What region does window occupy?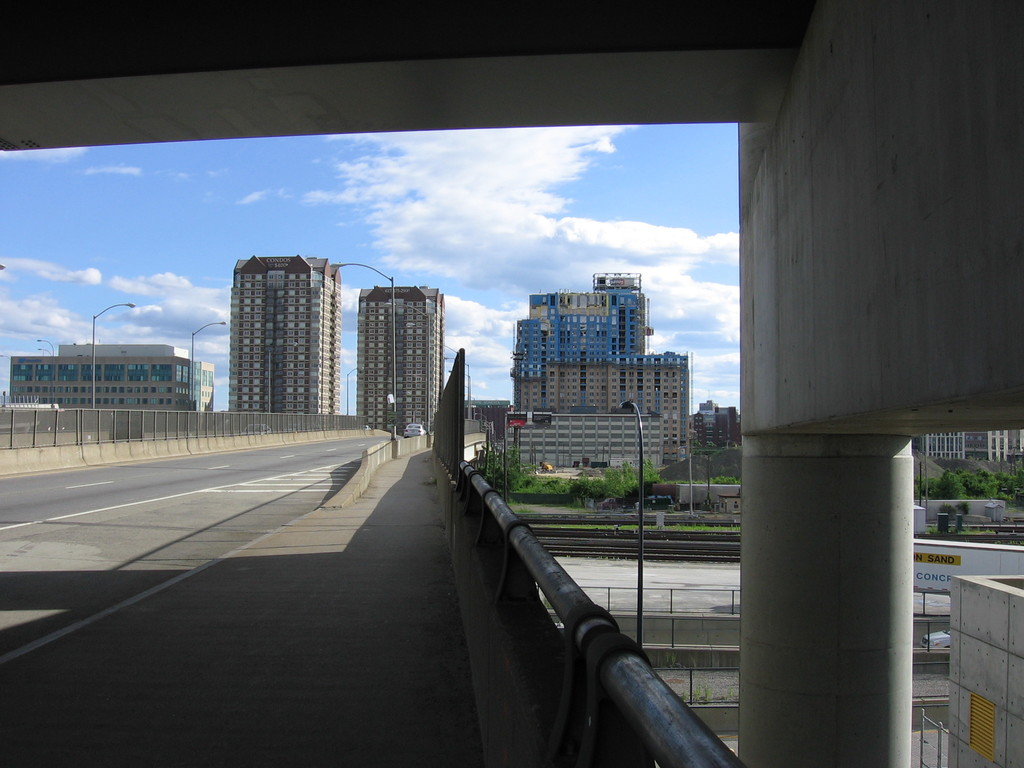
[left=53, top=363, right=77, bottom=383].
